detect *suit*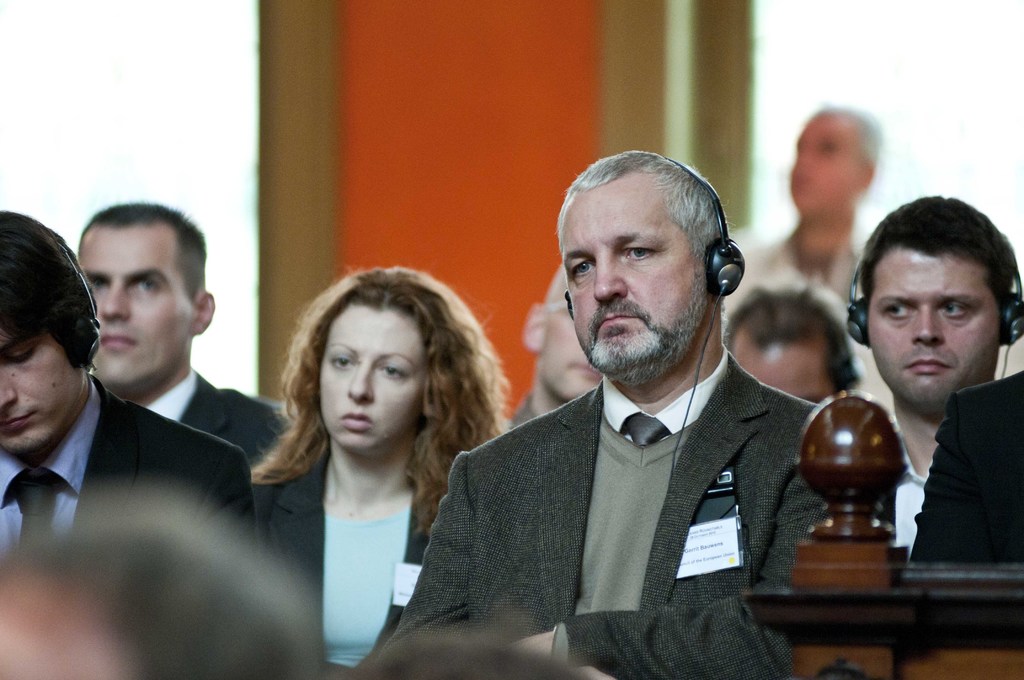
region(0, 378, 259, 560)
